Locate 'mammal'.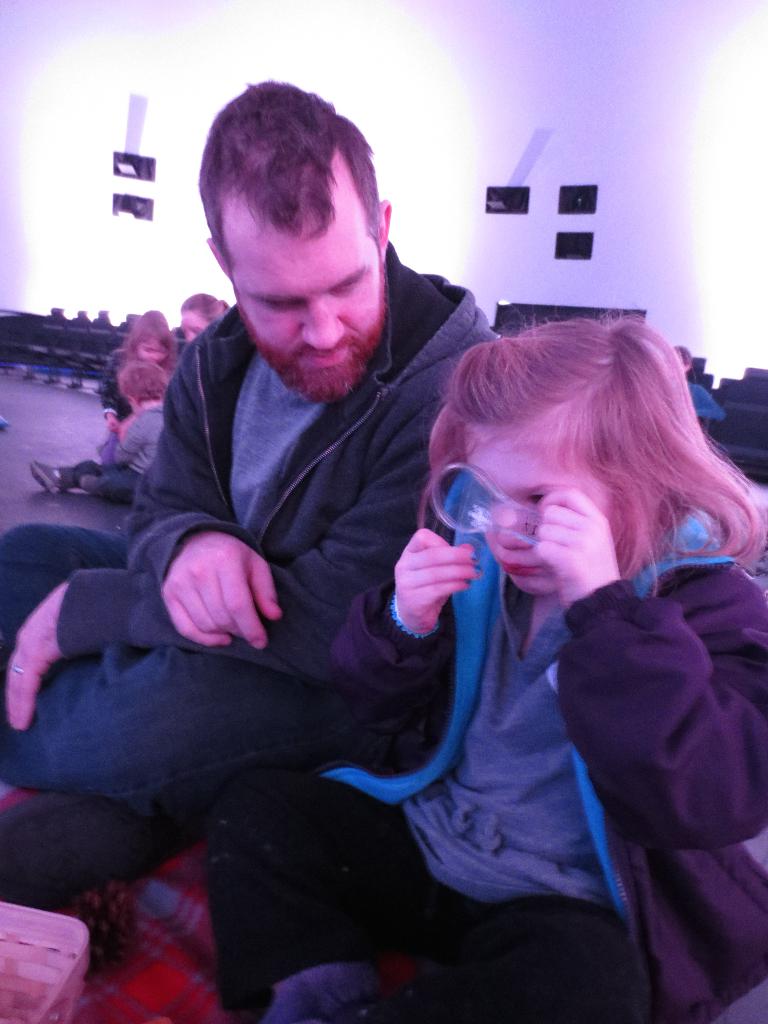
Bounding box: [left=671, top=346, right=725, bottom=423].
